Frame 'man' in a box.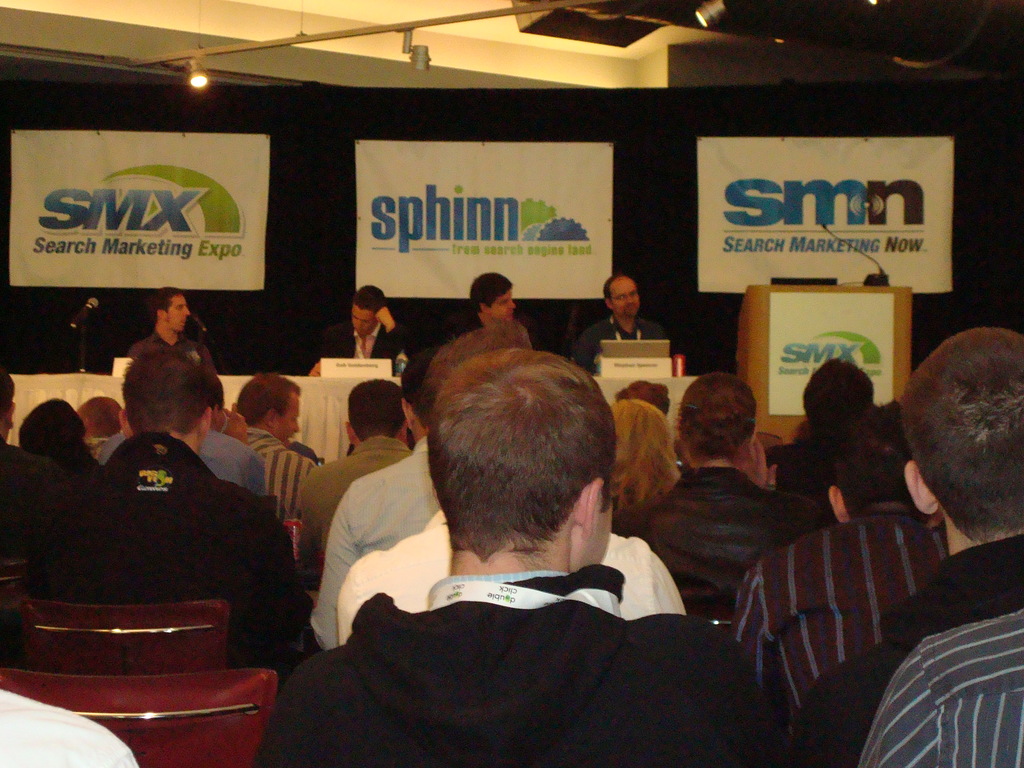
<box>308,280,410,376</box>.
